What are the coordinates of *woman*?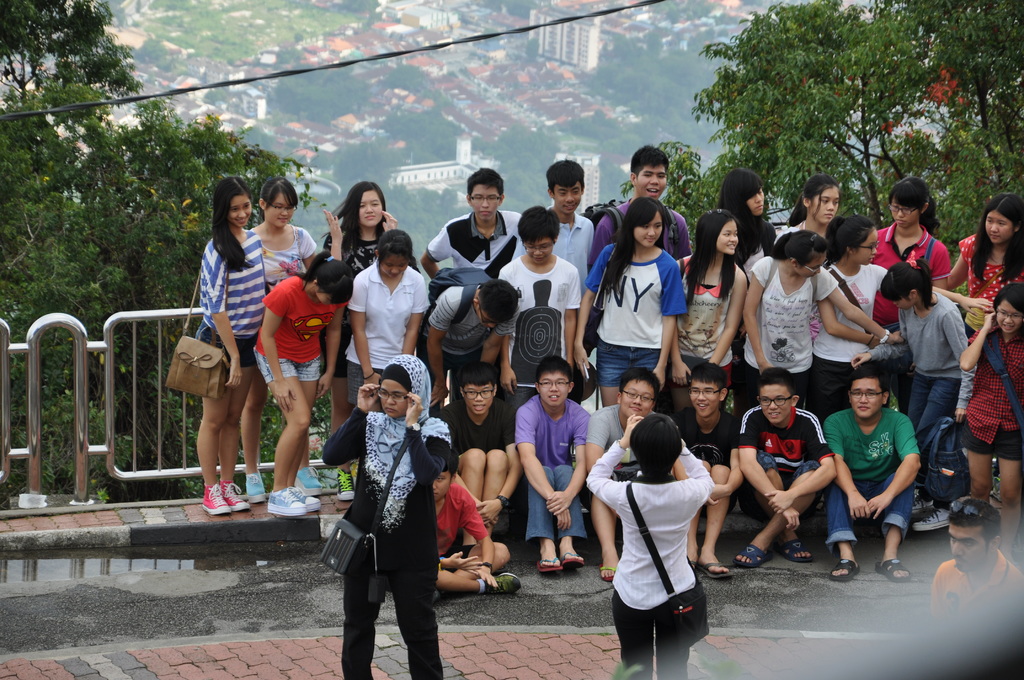
Rect(951, 198, 1023, 340).
